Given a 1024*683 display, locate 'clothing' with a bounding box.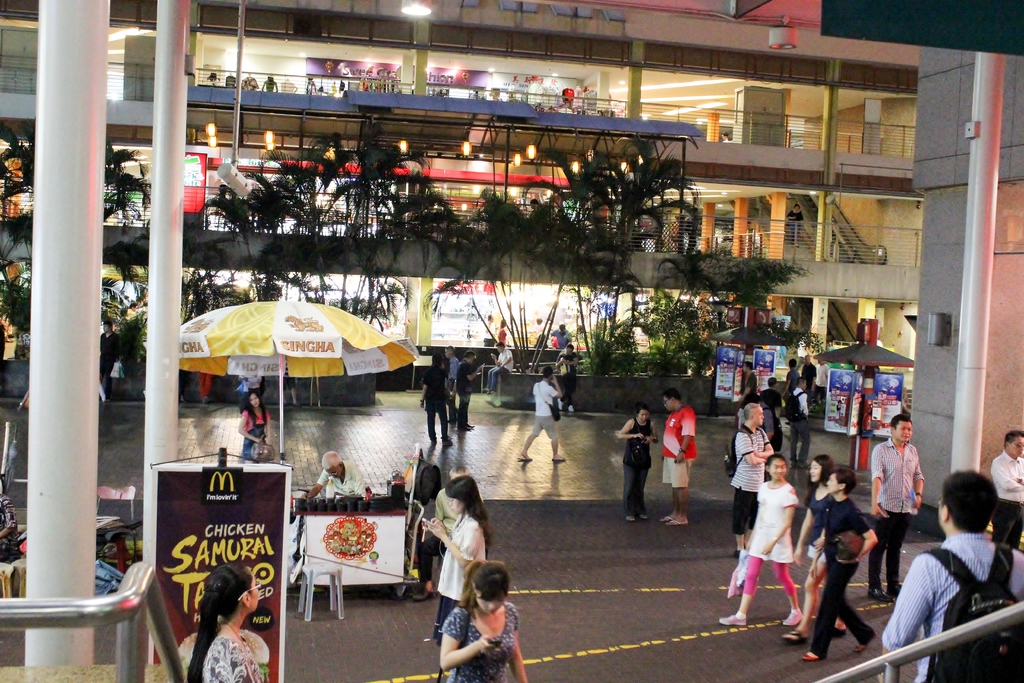
Located: detection(431, 511, 489, 641).
